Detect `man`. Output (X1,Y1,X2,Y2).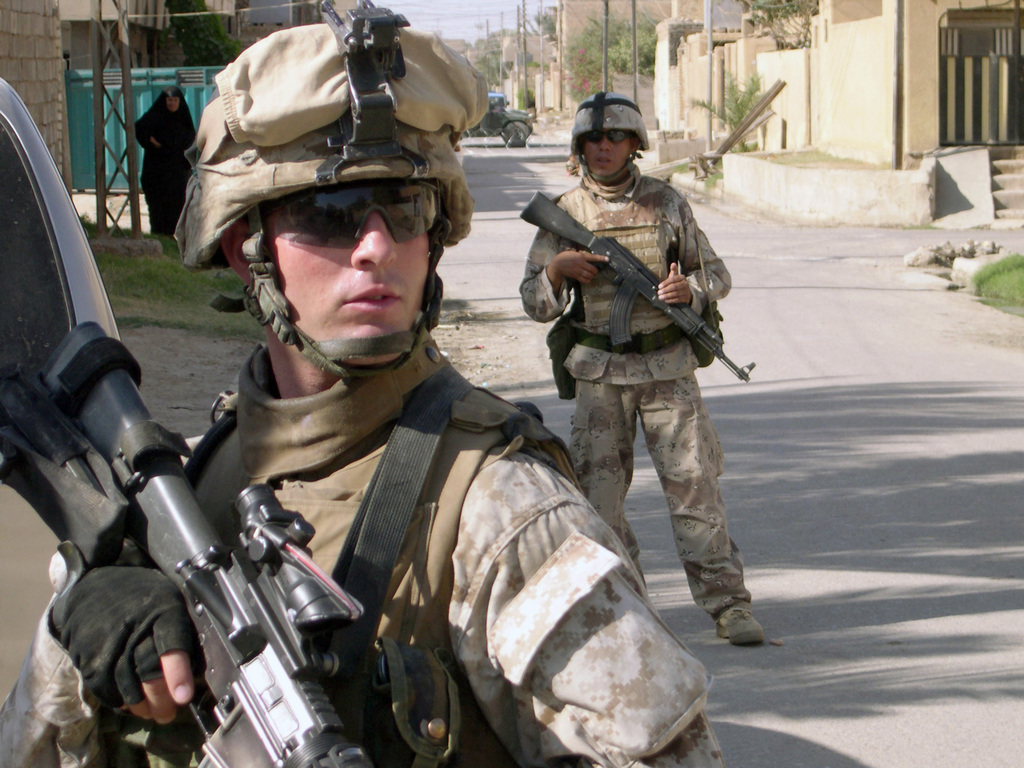
(0,0,721,767).
